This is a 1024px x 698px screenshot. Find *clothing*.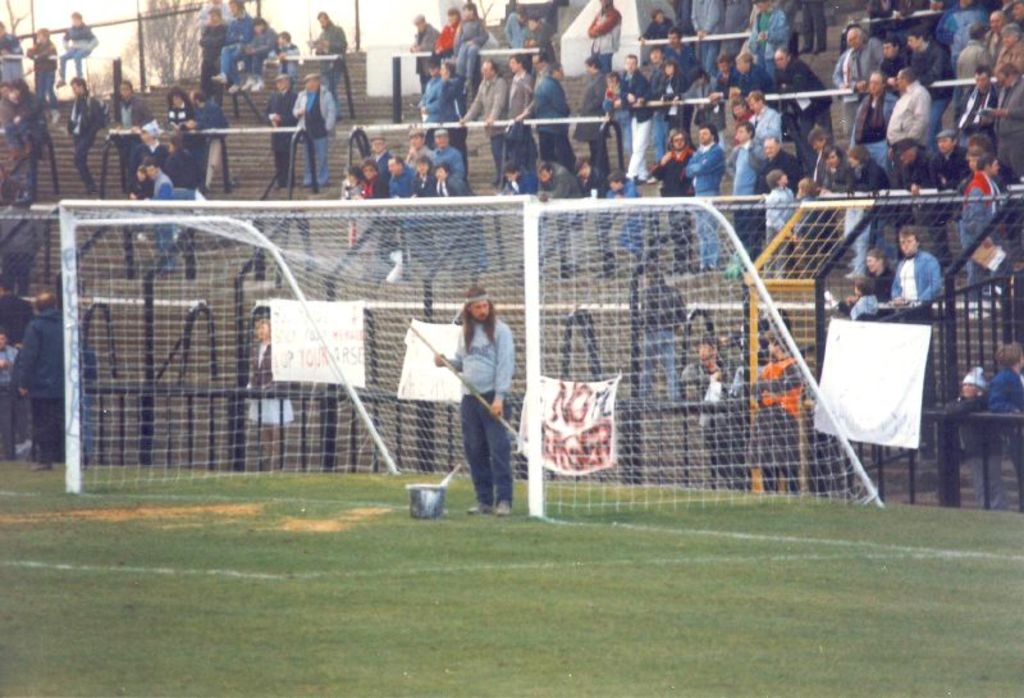
Bounding box: pyautogui.locateOnScreen(310, 20, 349, 115).
